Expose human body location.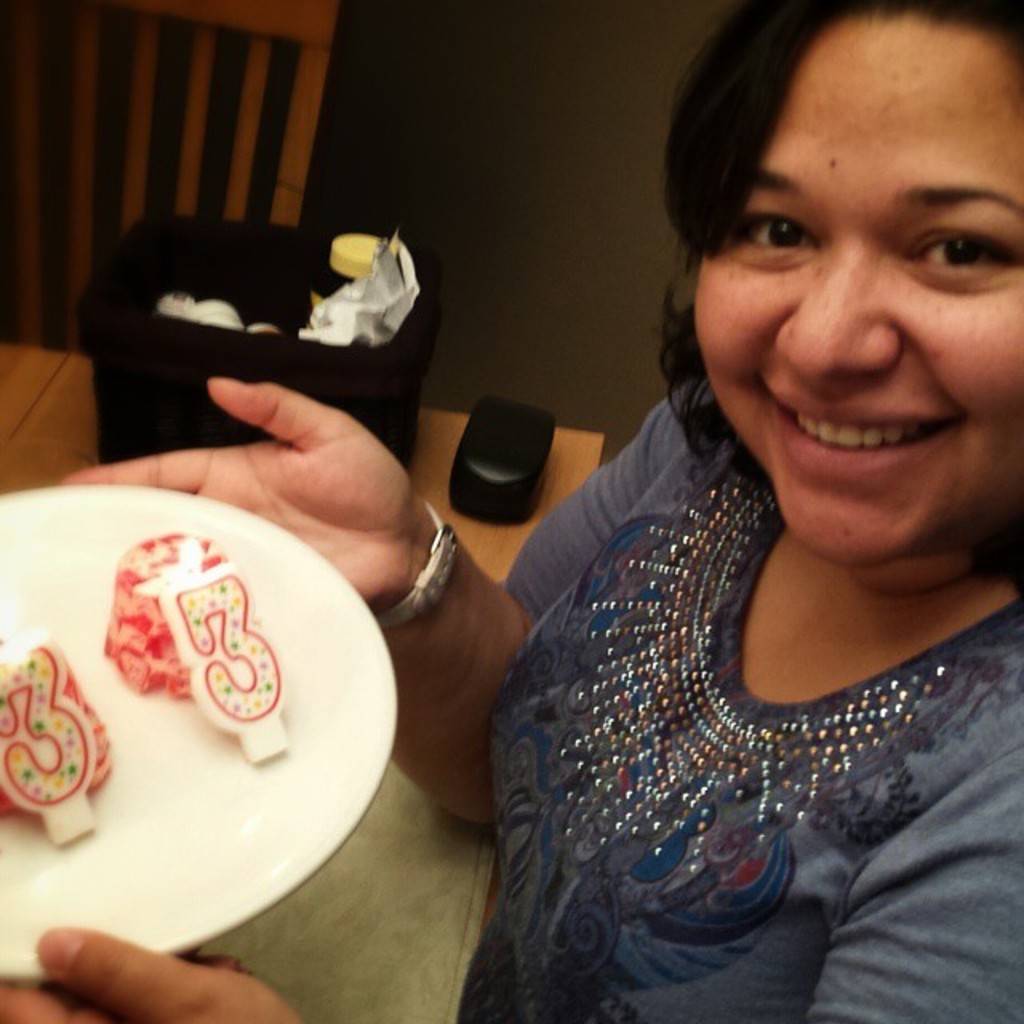
Exposed at locate(0, 0, 1022, 1022).
